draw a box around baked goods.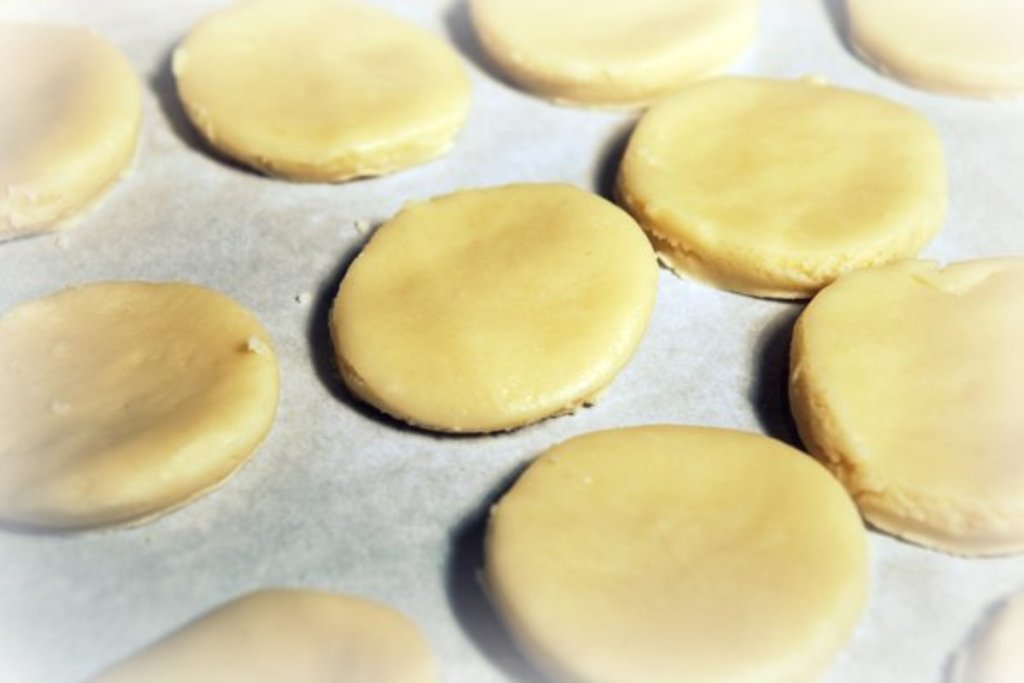
BBox(620, 72, 959, 304).
